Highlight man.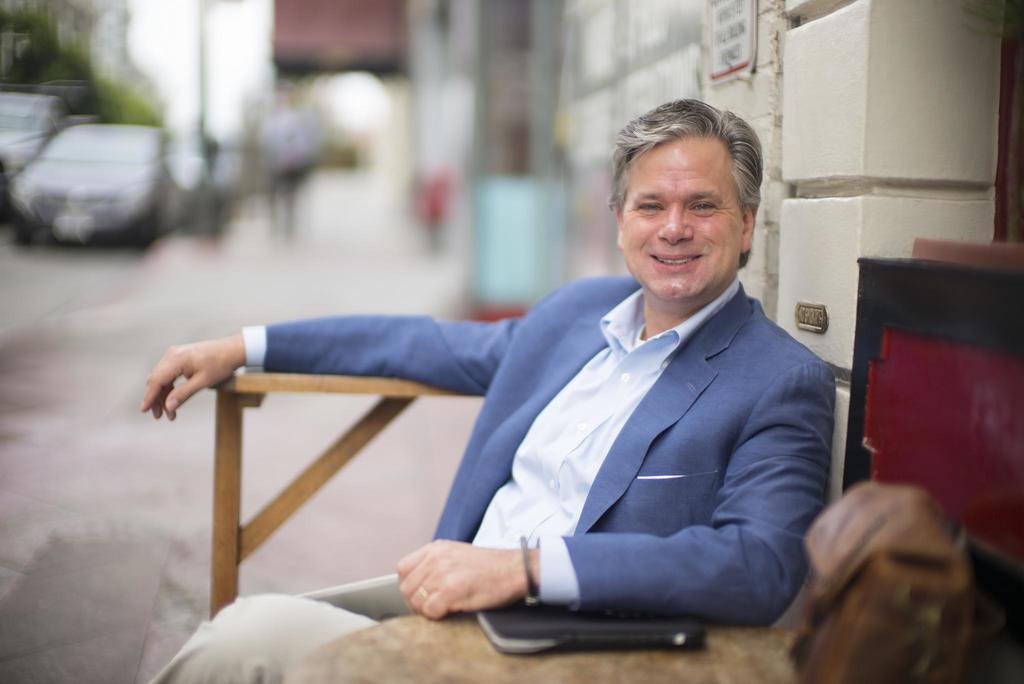
Highlighted region: region(214, 123, 868, 651).
